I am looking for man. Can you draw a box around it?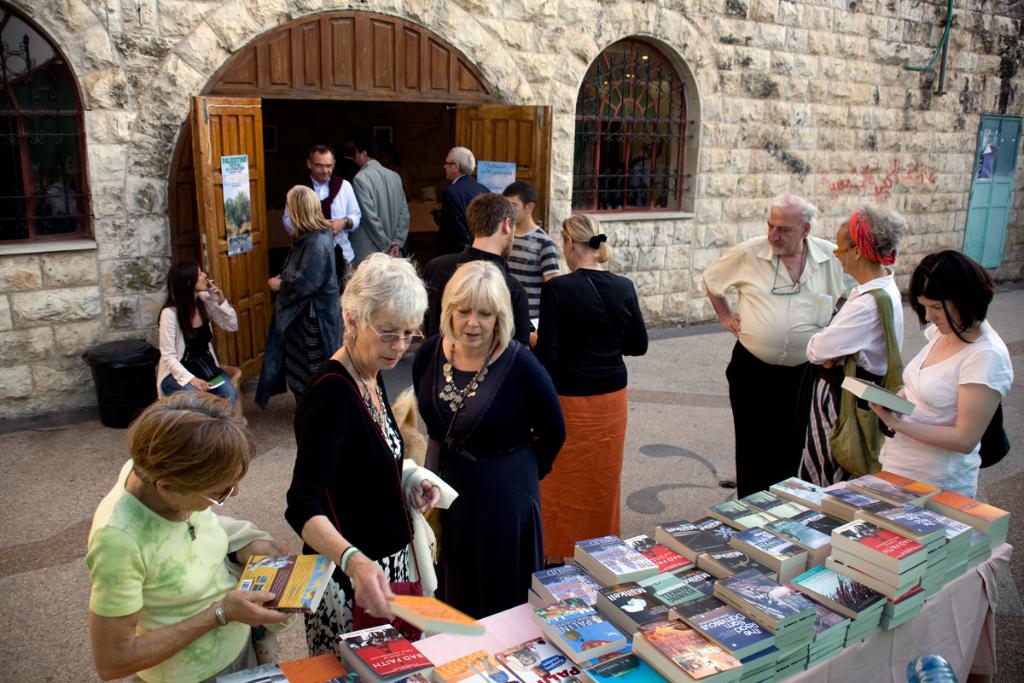
Sure, the bounding box is locate(420, 191, 537, 350).
